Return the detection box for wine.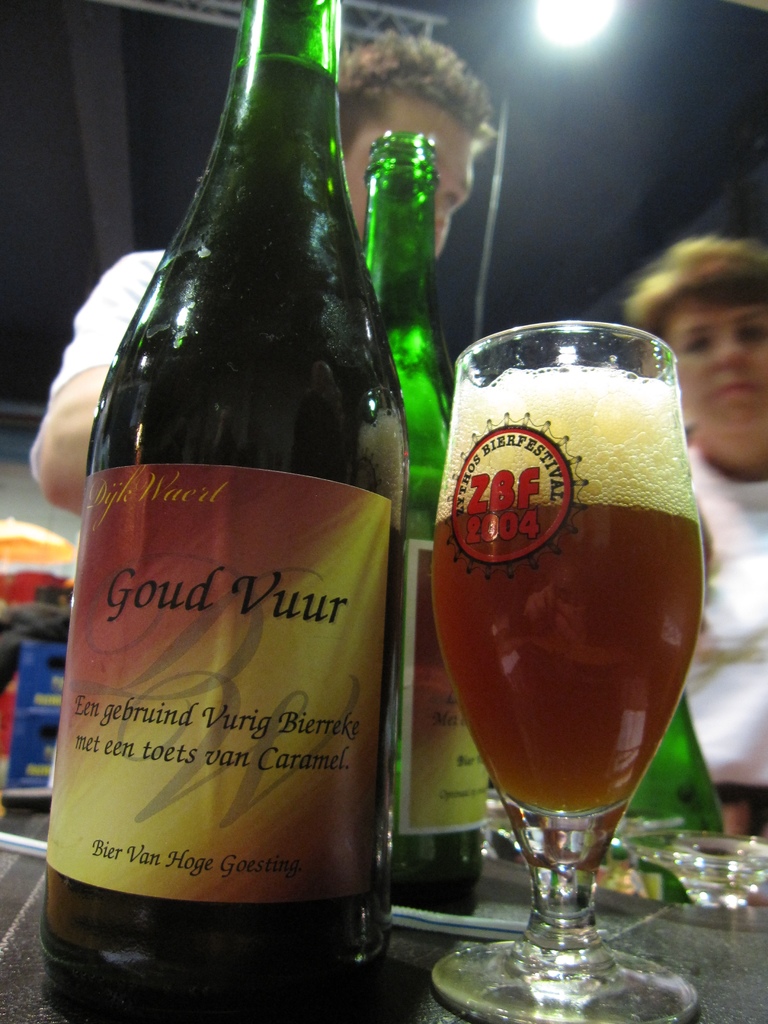
region(361, 134, 492, 909).
